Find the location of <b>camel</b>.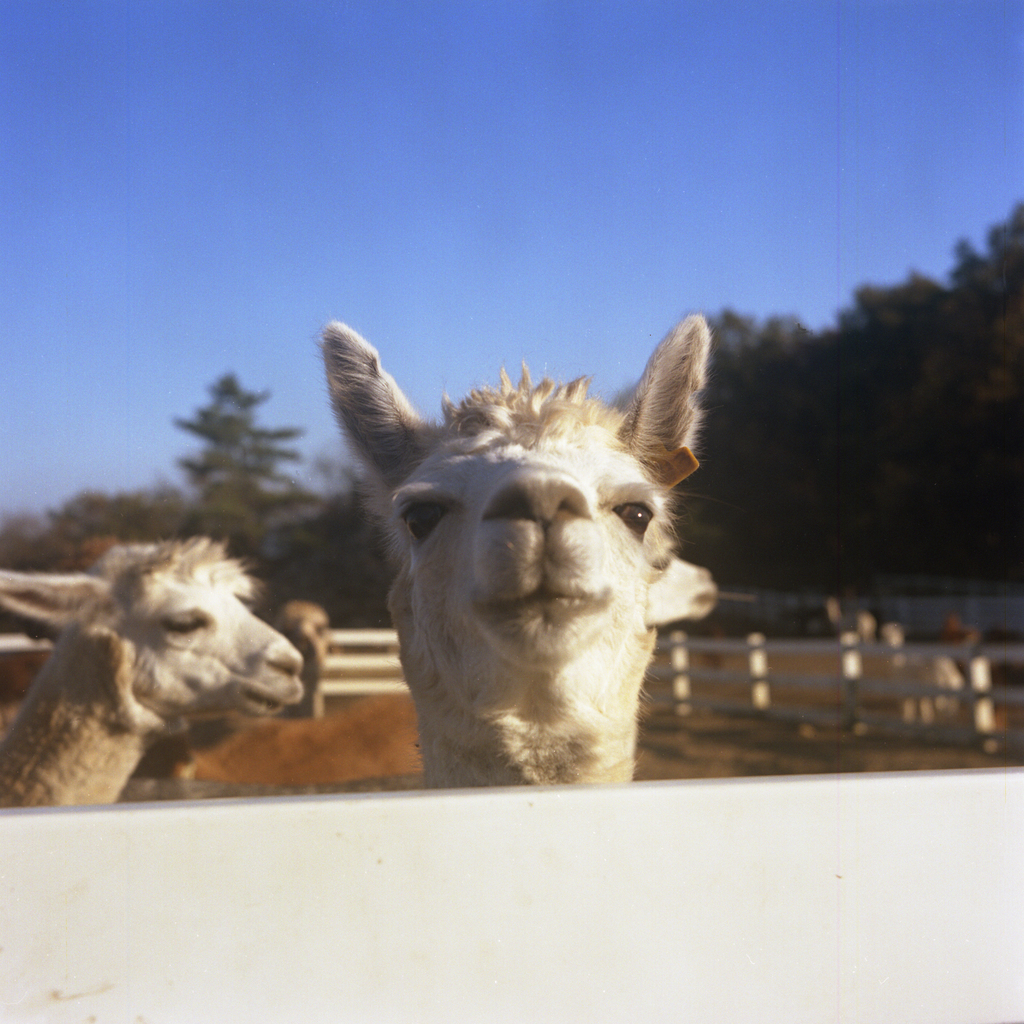
Location: <region>134, 595, 326, 816</region>.
